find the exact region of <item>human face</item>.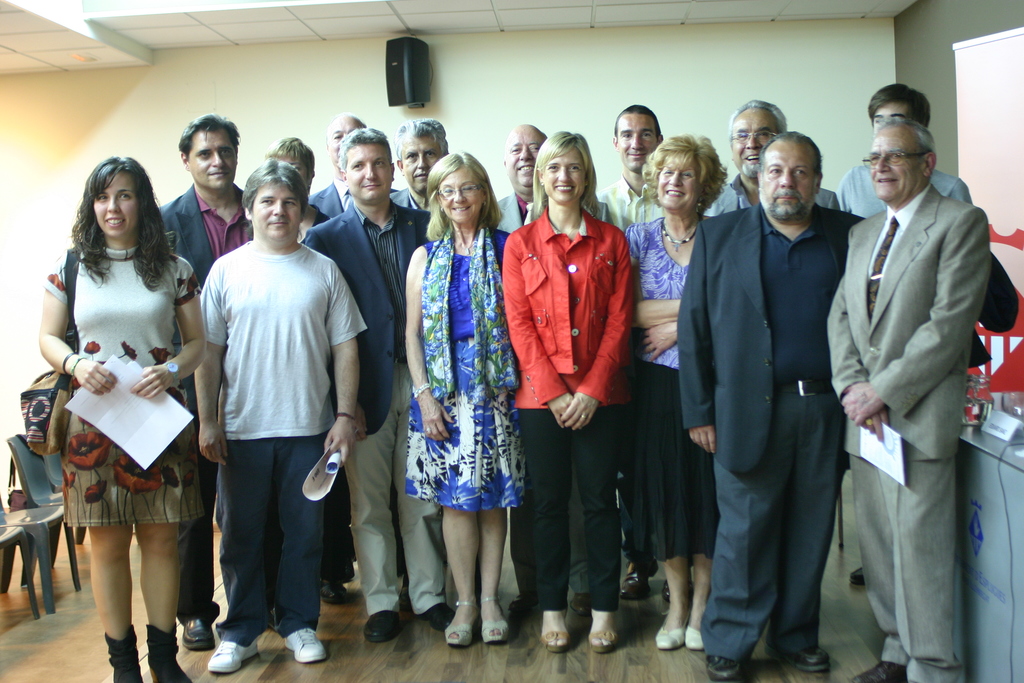
Exact region: (620, 111, 659, 172).
